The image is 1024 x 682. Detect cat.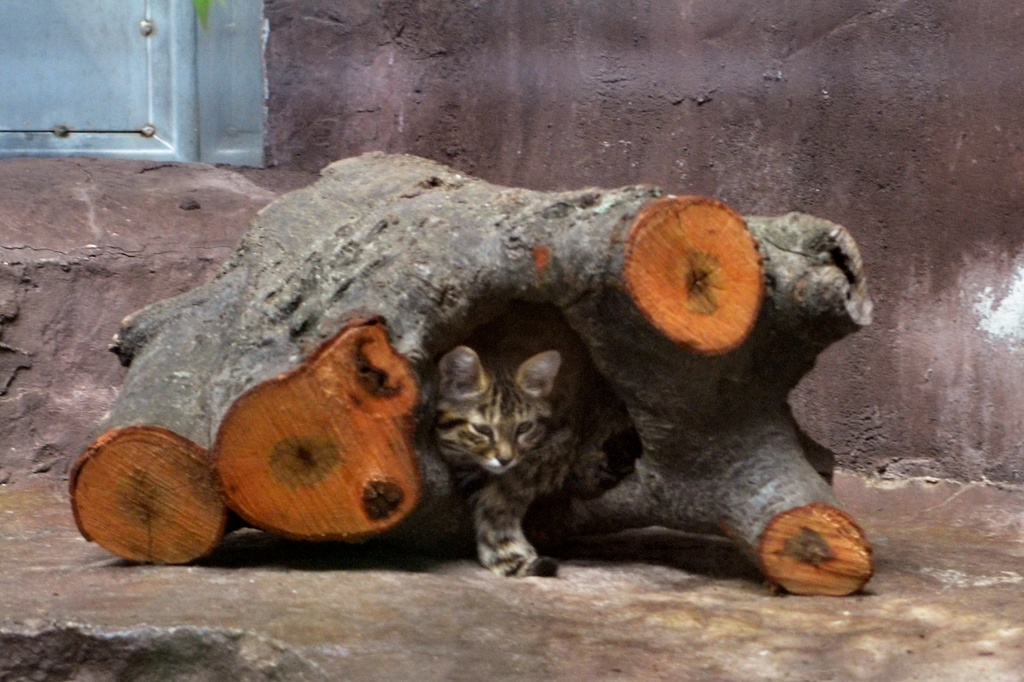
Detection: <bbox>429, 345, 628, 570</bbox>.
